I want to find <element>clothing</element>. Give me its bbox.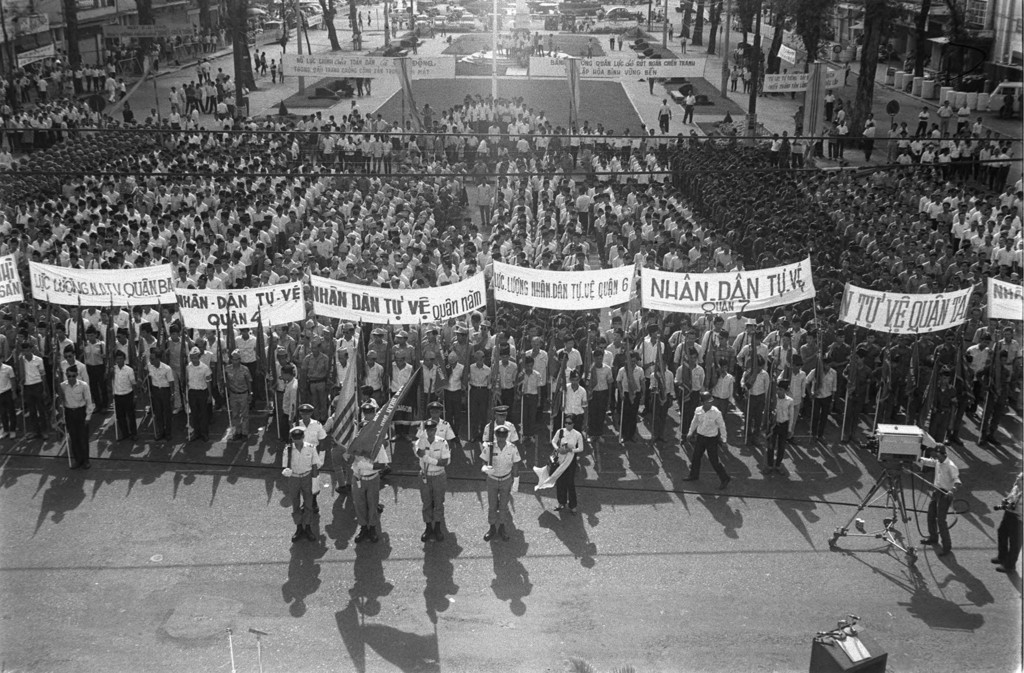
(x1=911, y1=338, x2=932, y2=356).
